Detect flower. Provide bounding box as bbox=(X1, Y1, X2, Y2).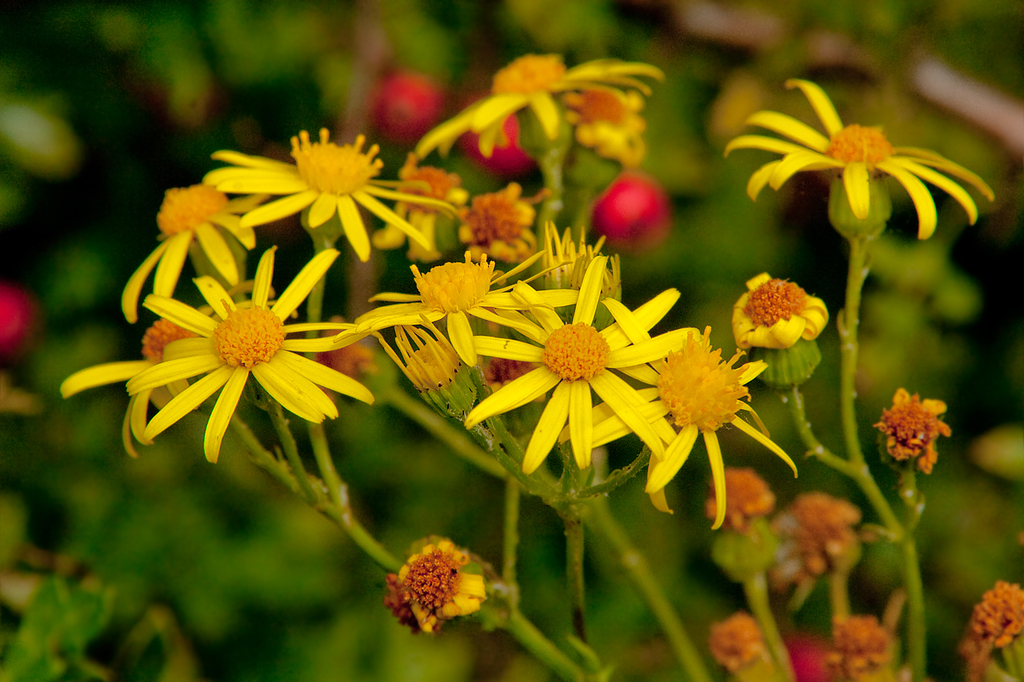
bbox=(93, 248, 366, 453).
